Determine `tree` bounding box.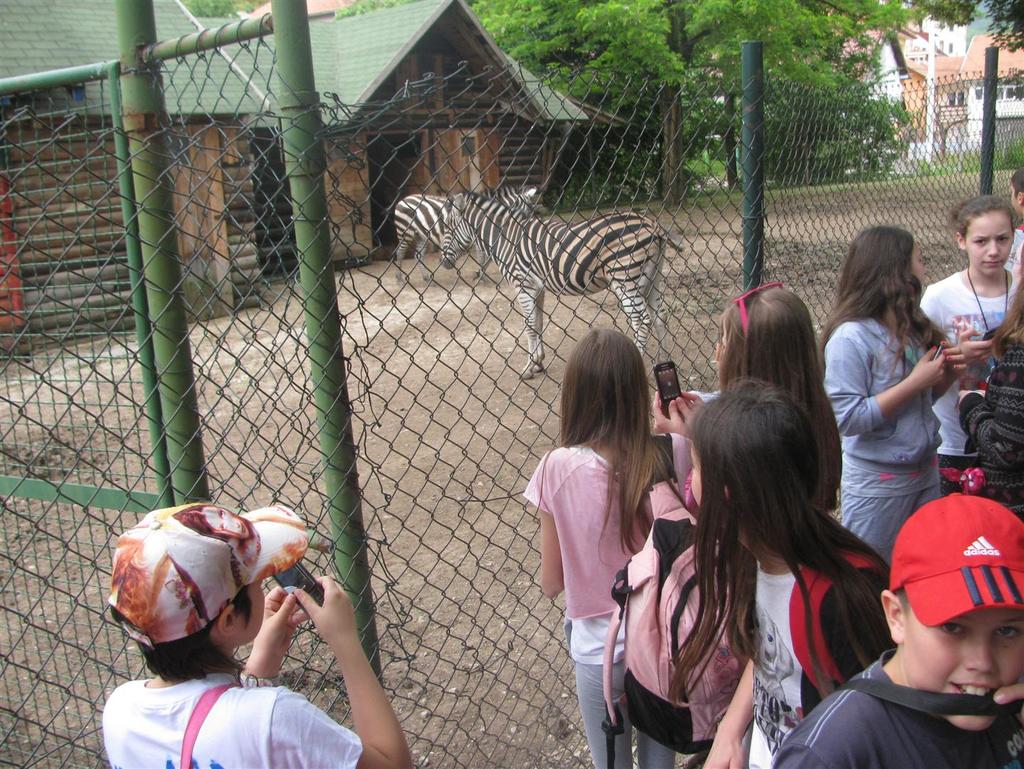
Determined: {"x1": 176, "y1": 0, "x2": 258, "y2": 21}.
